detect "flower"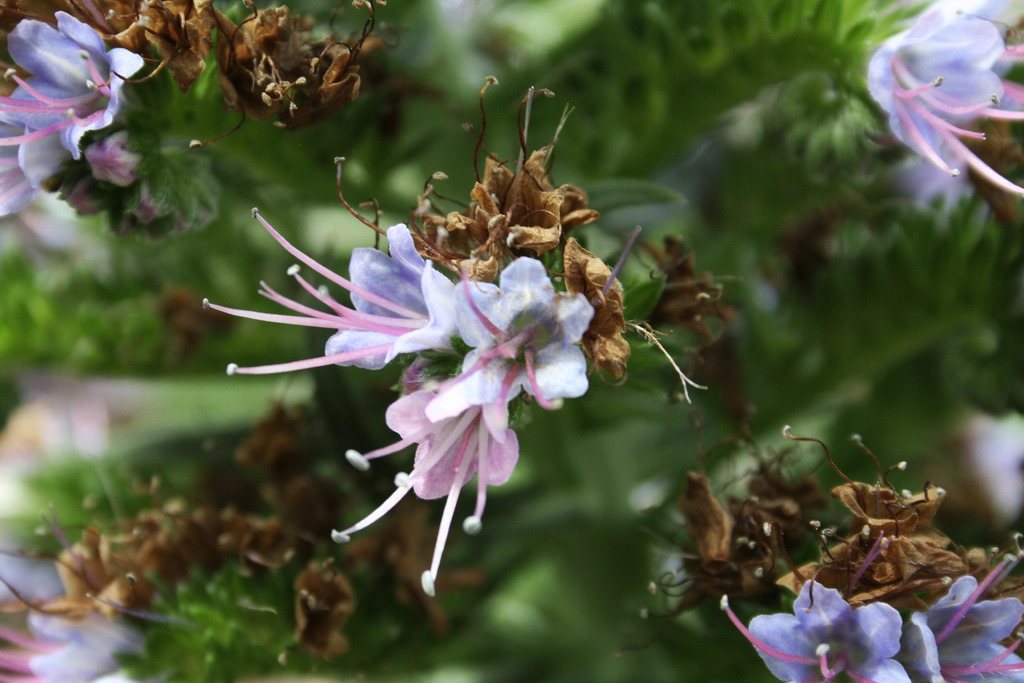
region(0, 4, 138, 219)
